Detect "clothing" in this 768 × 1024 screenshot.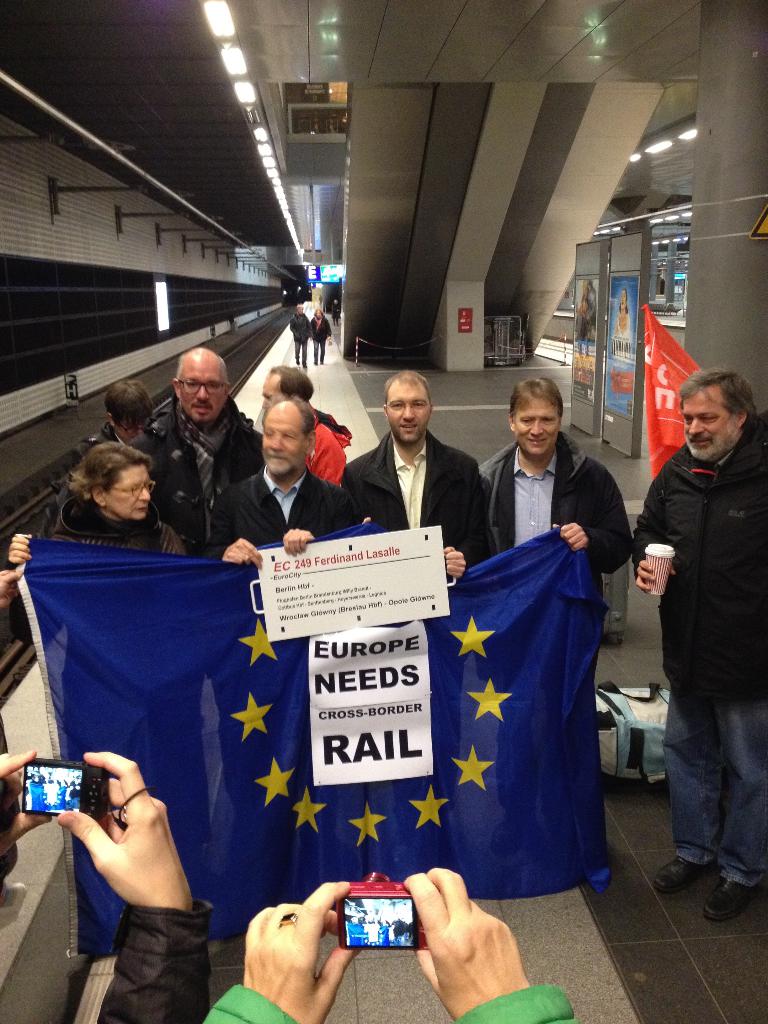
Detection: (x1=198, y1=489, x2=386, y2=572).
